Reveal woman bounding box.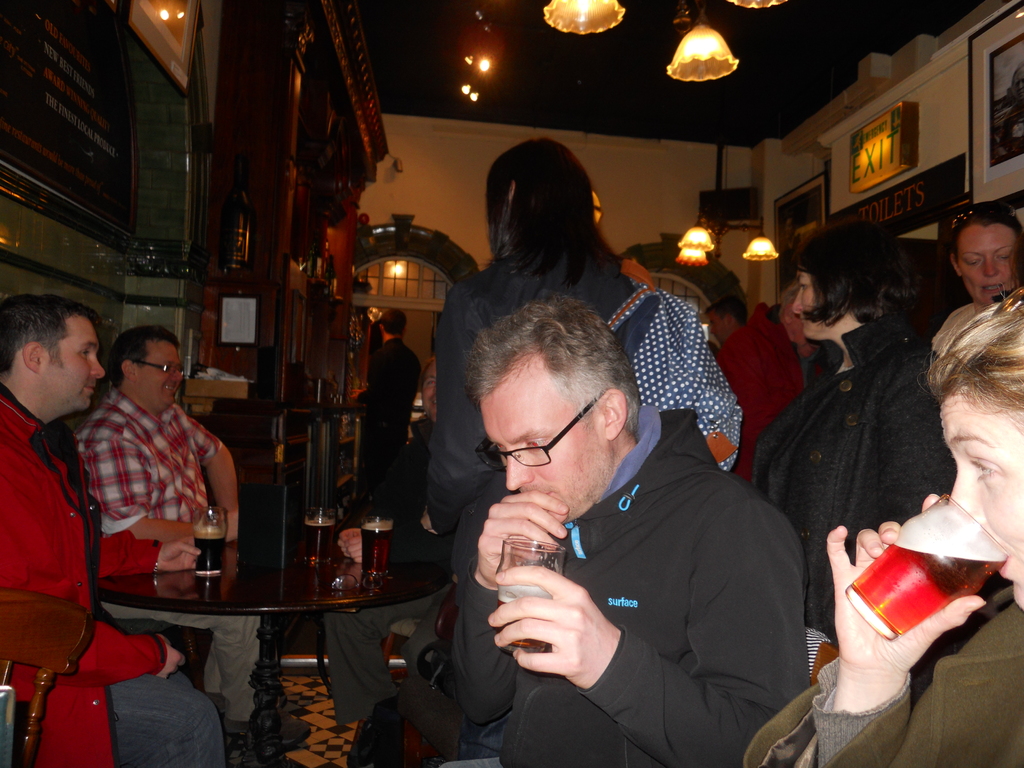
Revealed: <bbox>743, 288, 1023, 767</bbox>.
